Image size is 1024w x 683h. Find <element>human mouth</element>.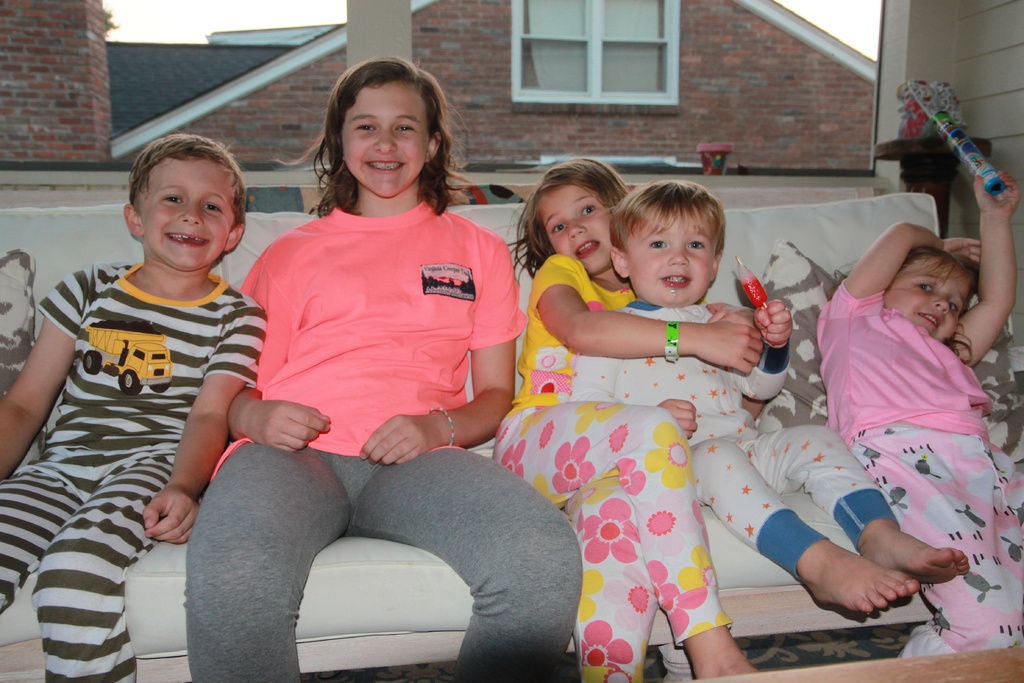
bbox=(918, 309, 941, 329).
